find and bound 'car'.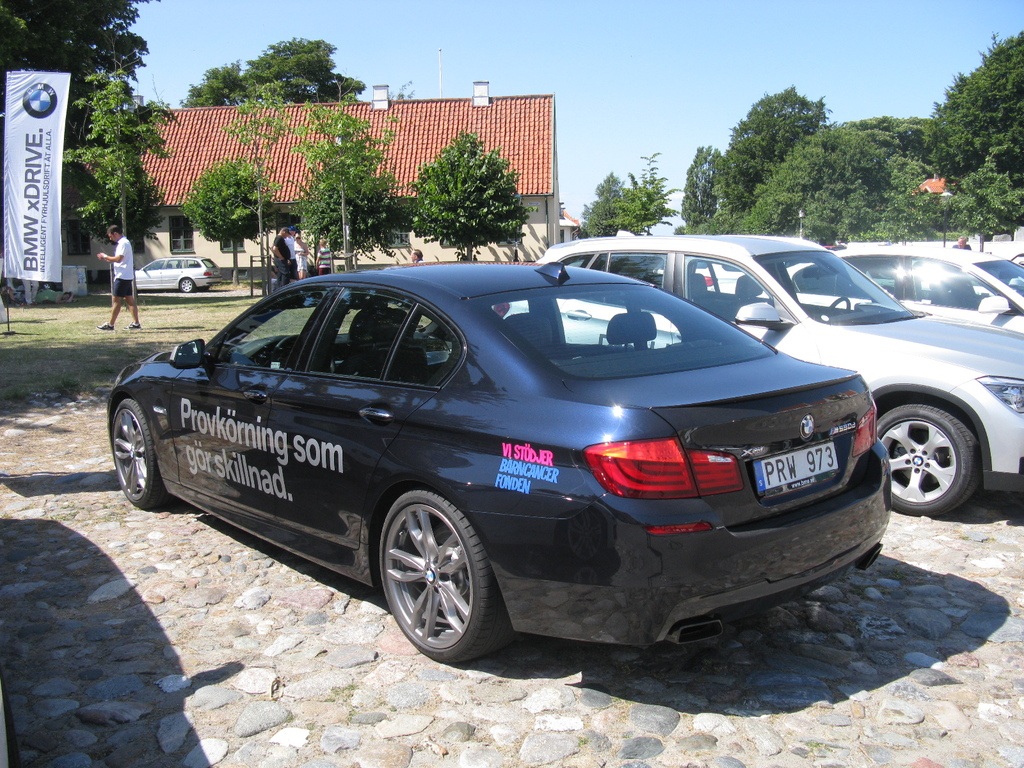
Bound: <region>660, 237, 824, 292</region>.
